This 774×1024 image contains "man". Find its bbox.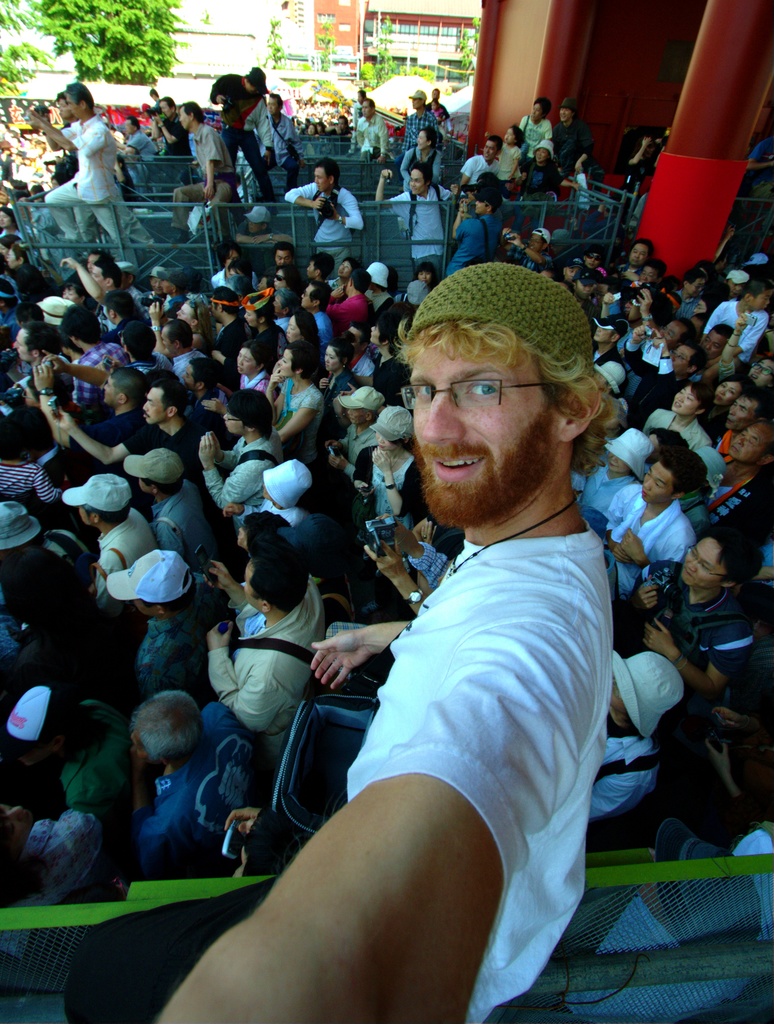
(223,206,295,266).
